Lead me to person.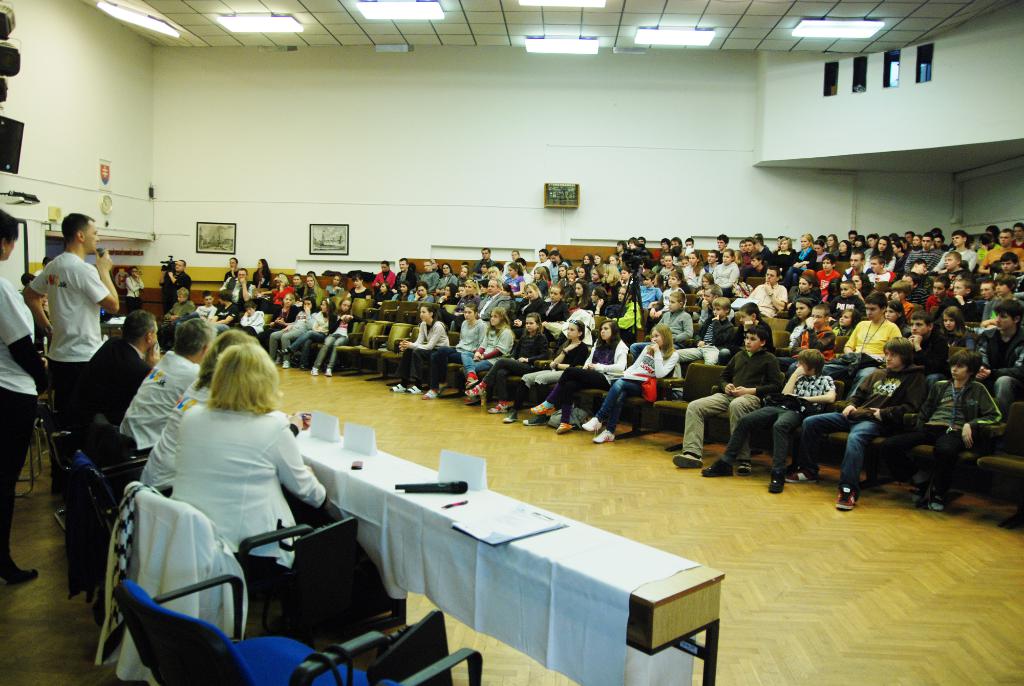
Lead to [305,276,326,297].
